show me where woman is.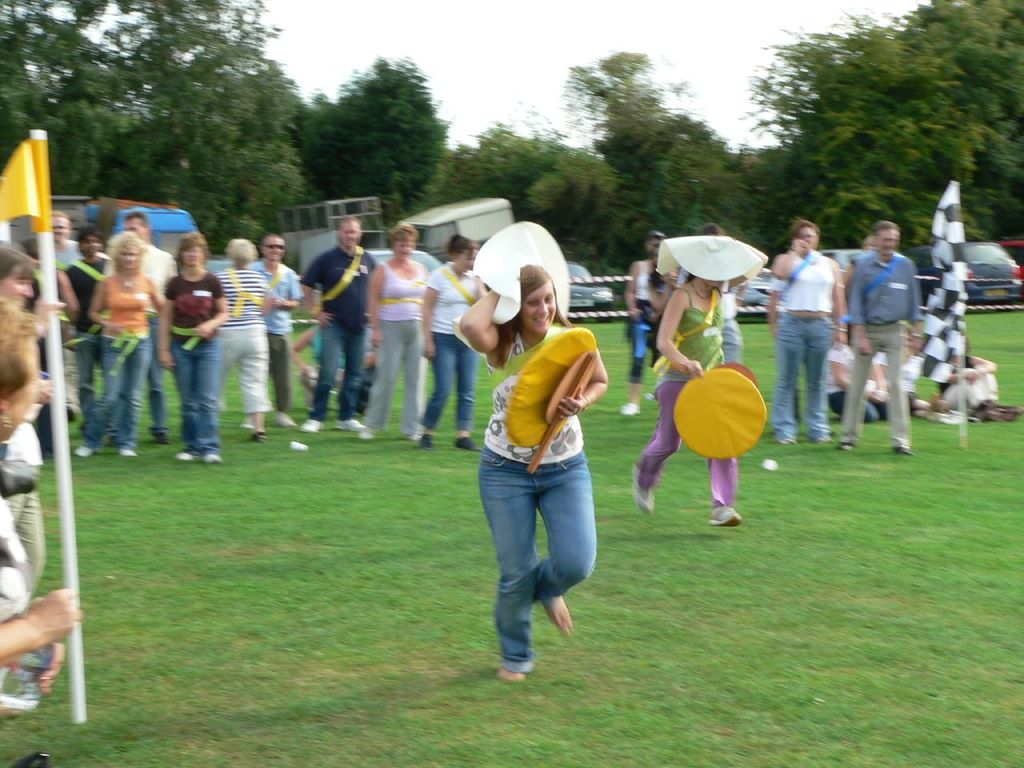
woman is at region(457, 246, 611, 679).
